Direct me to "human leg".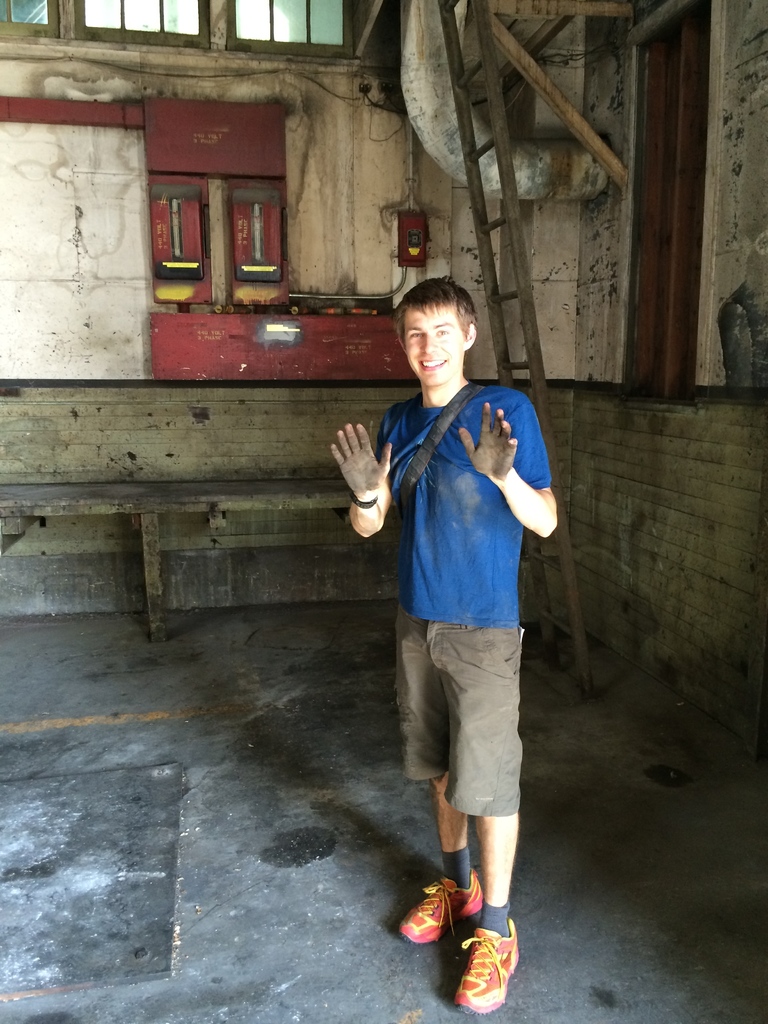
Direction: rect(395, 559, 481, 951).
